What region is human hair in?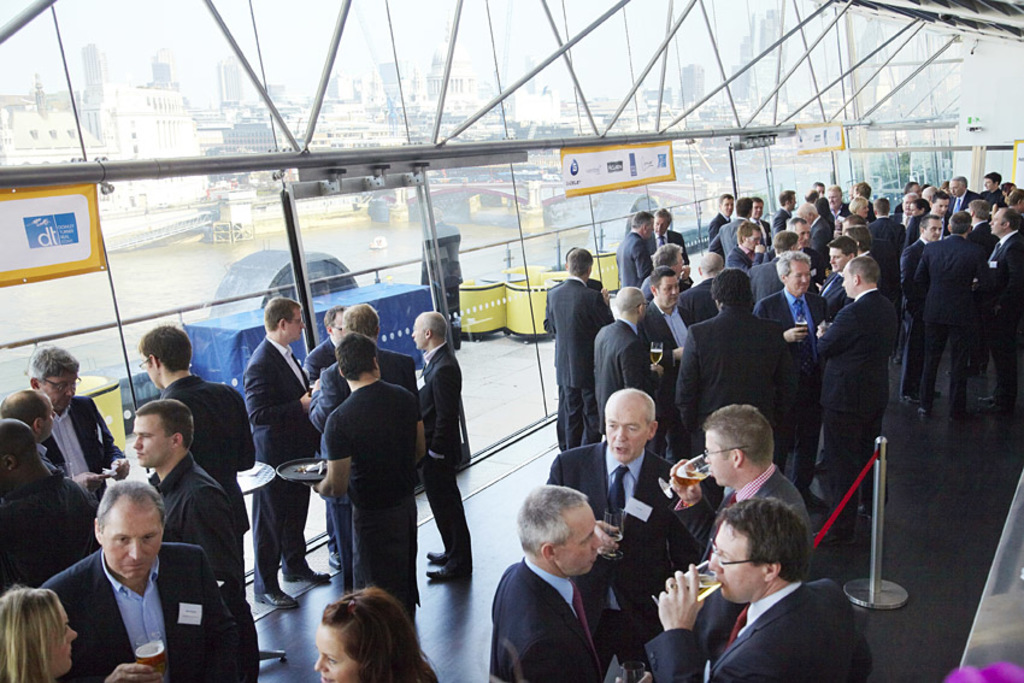
region(342, 304, 382, 337).
